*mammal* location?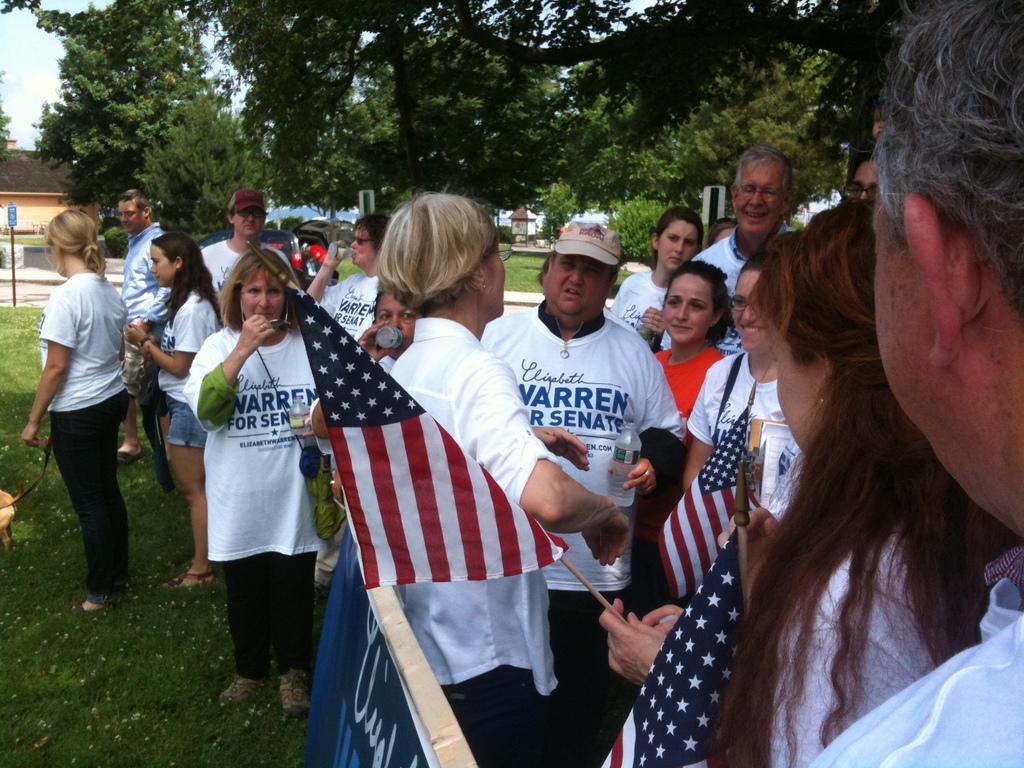
x1=306 y1=280 x2=415 y2=767
